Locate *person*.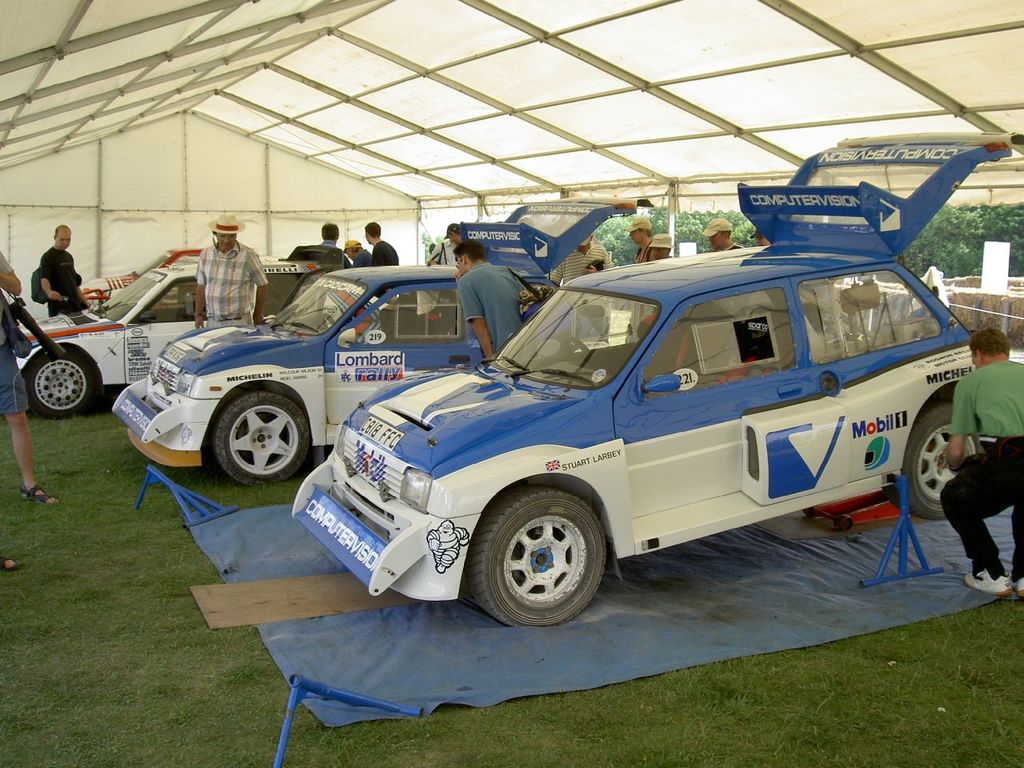
Bounding box: 547, 226, 614, 290.
